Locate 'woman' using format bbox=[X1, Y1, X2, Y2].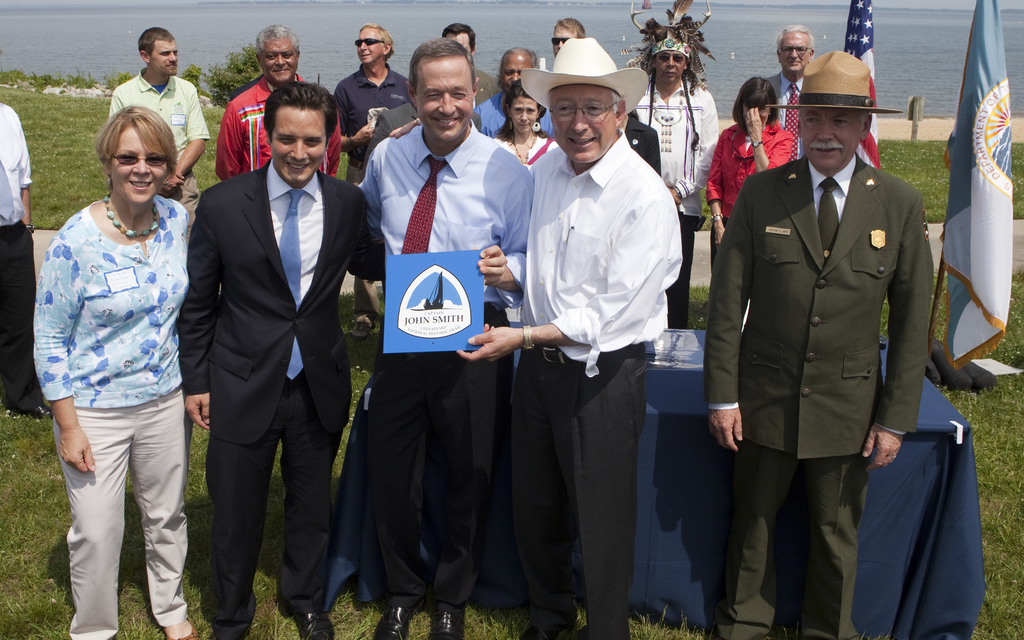
bbox=[625, 0, 723, 328].
